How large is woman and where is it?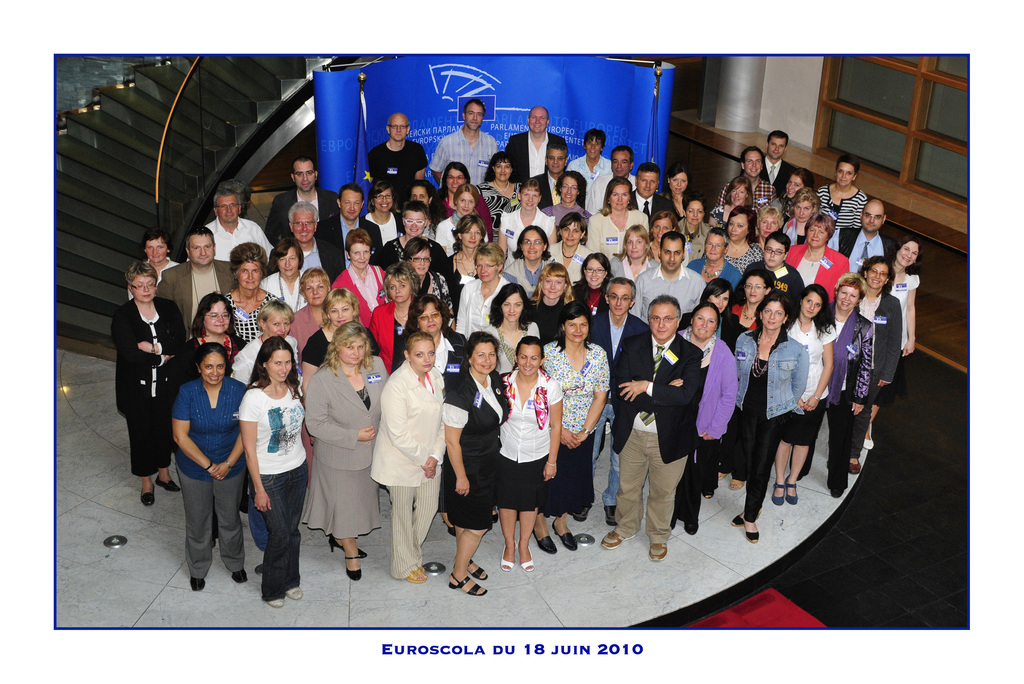
Bounding box: locate(221, 238, 284, 344).
